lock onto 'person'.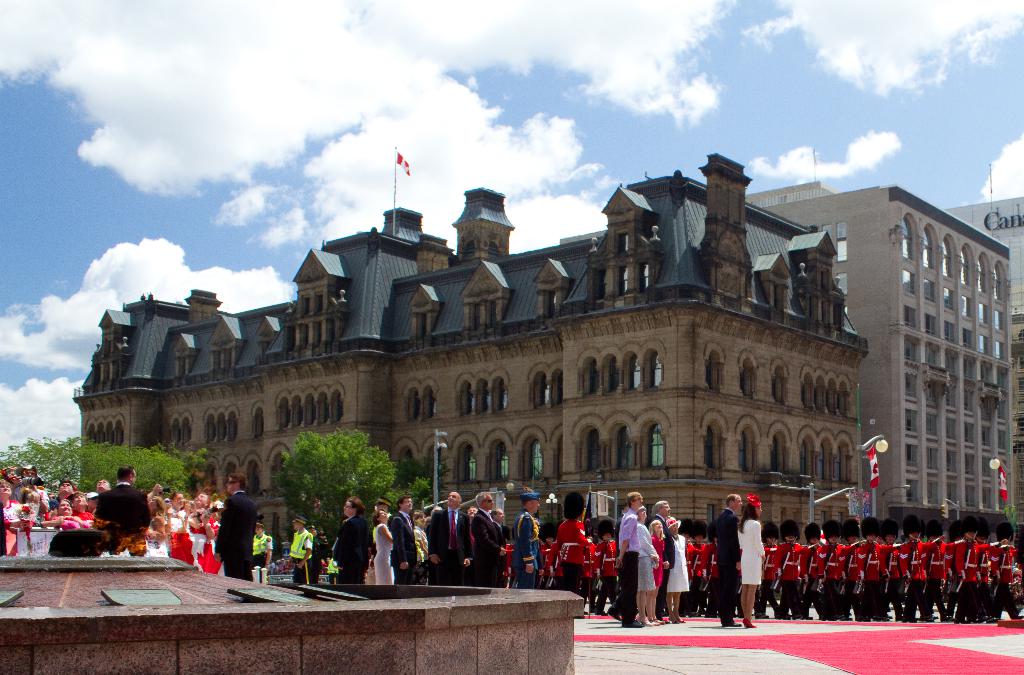
Locked: bbox=(950, 528, 978, 626).
